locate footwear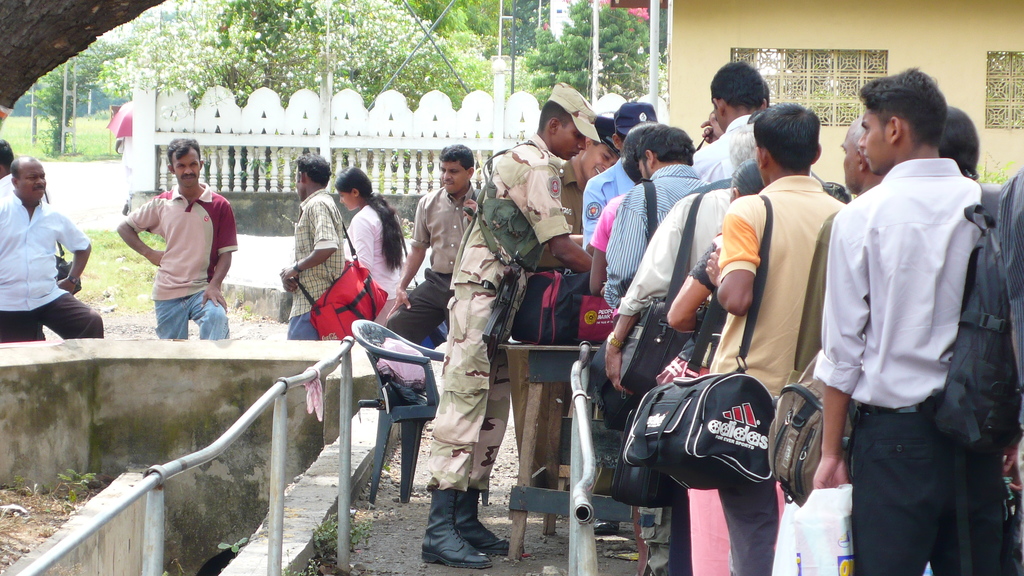
461/490/511/559
